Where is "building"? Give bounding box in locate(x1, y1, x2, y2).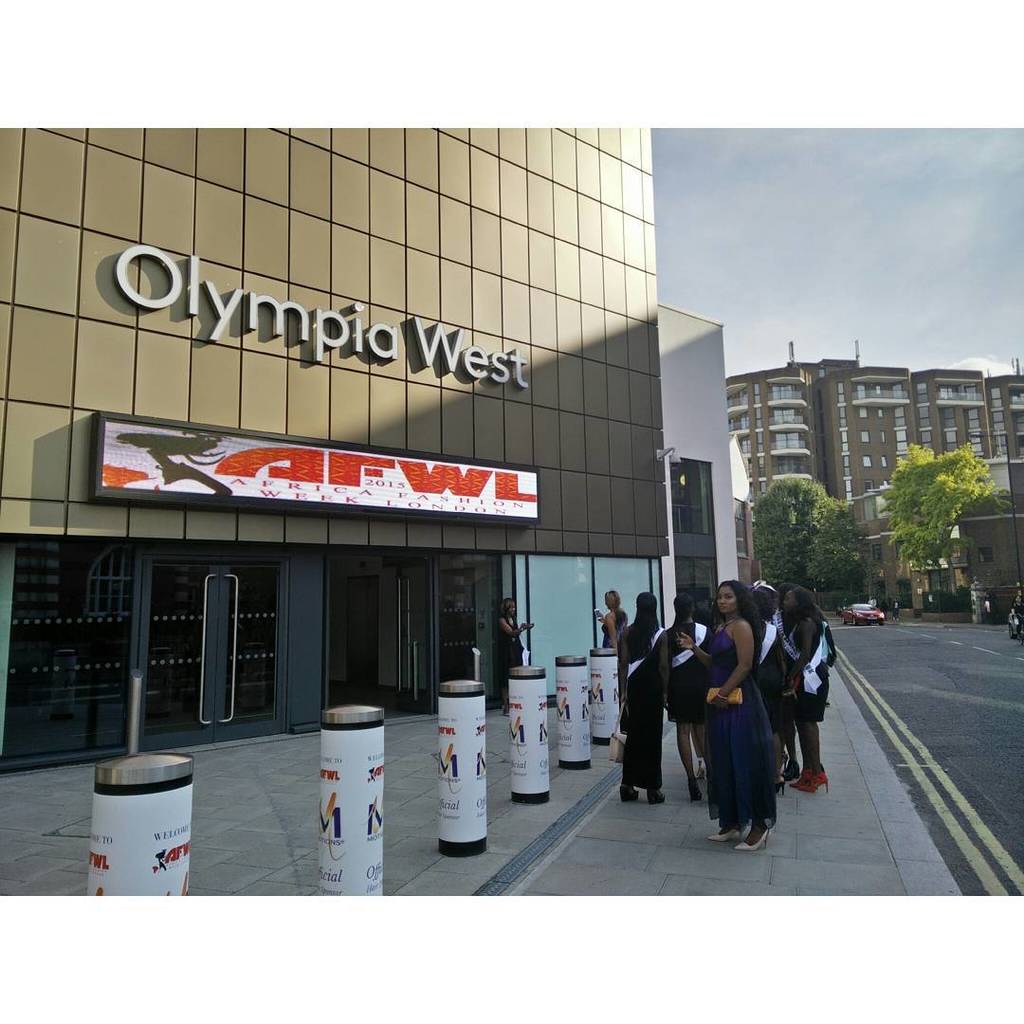
locate(725, 340, 1023, 615).
